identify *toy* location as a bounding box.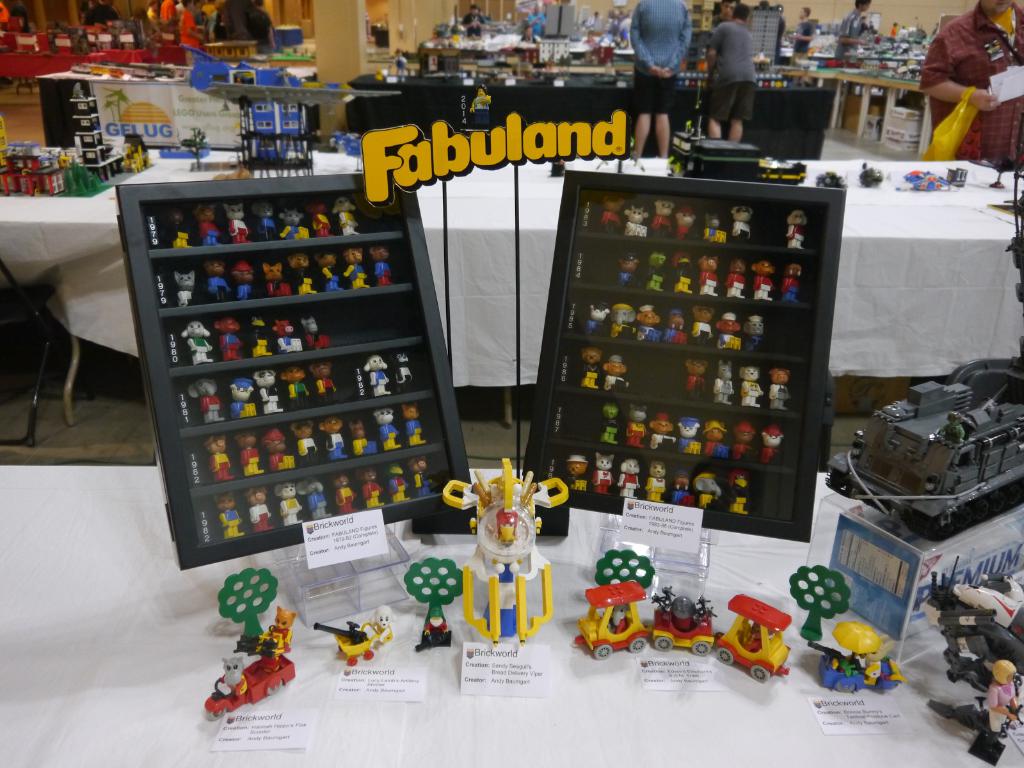
[790,564,849,639].
